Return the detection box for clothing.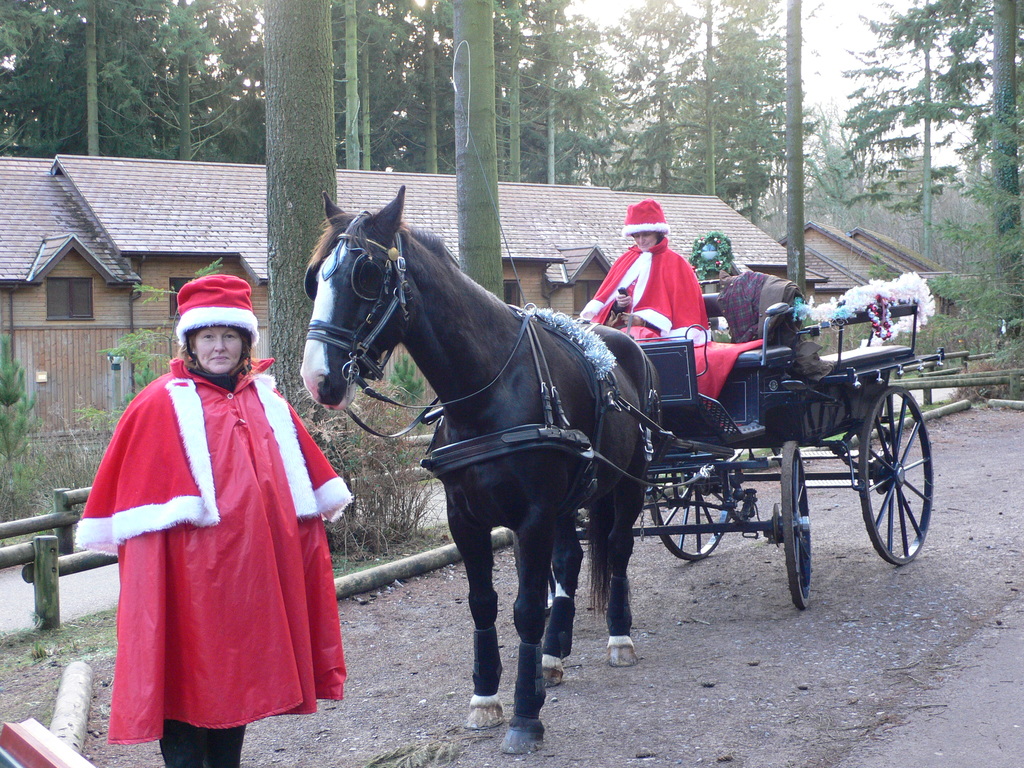
(74, 358, 351, 767).
